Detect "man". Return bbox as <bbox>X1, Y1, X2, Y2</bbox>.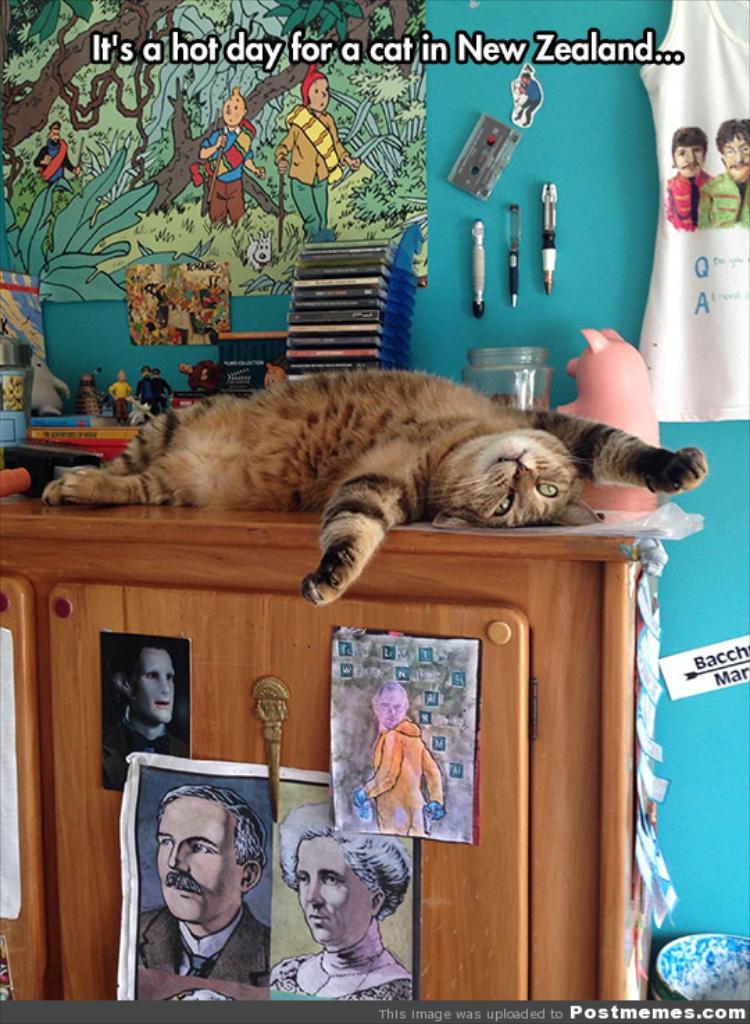
<bbox>664, 126, 710, 229</bbox>.
